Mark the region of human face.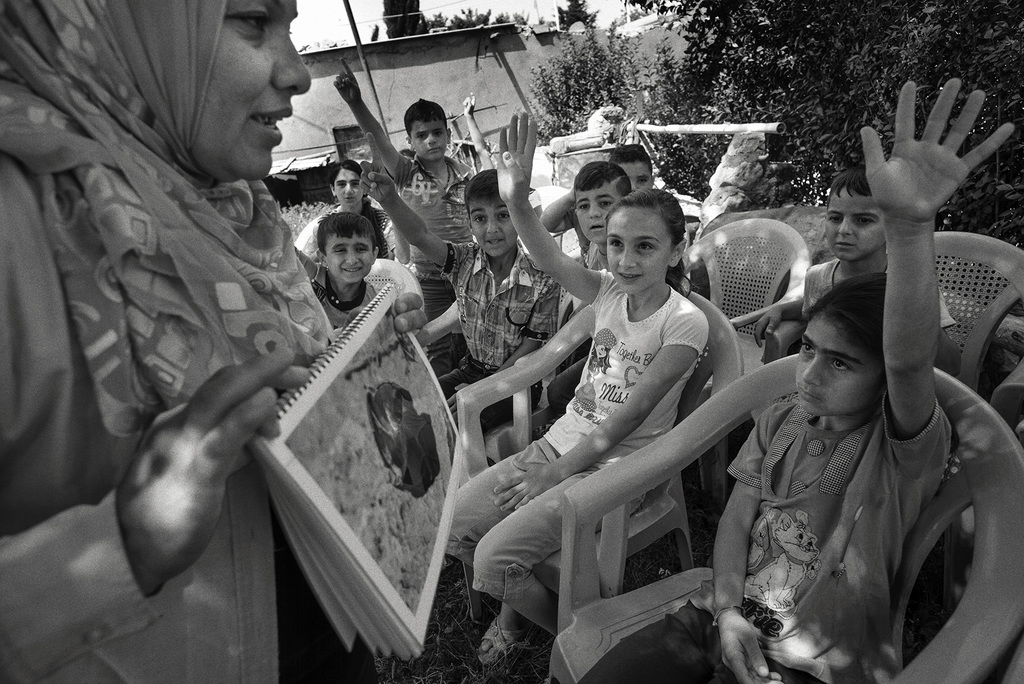
Region: box=[194, 0, 311, 170].
